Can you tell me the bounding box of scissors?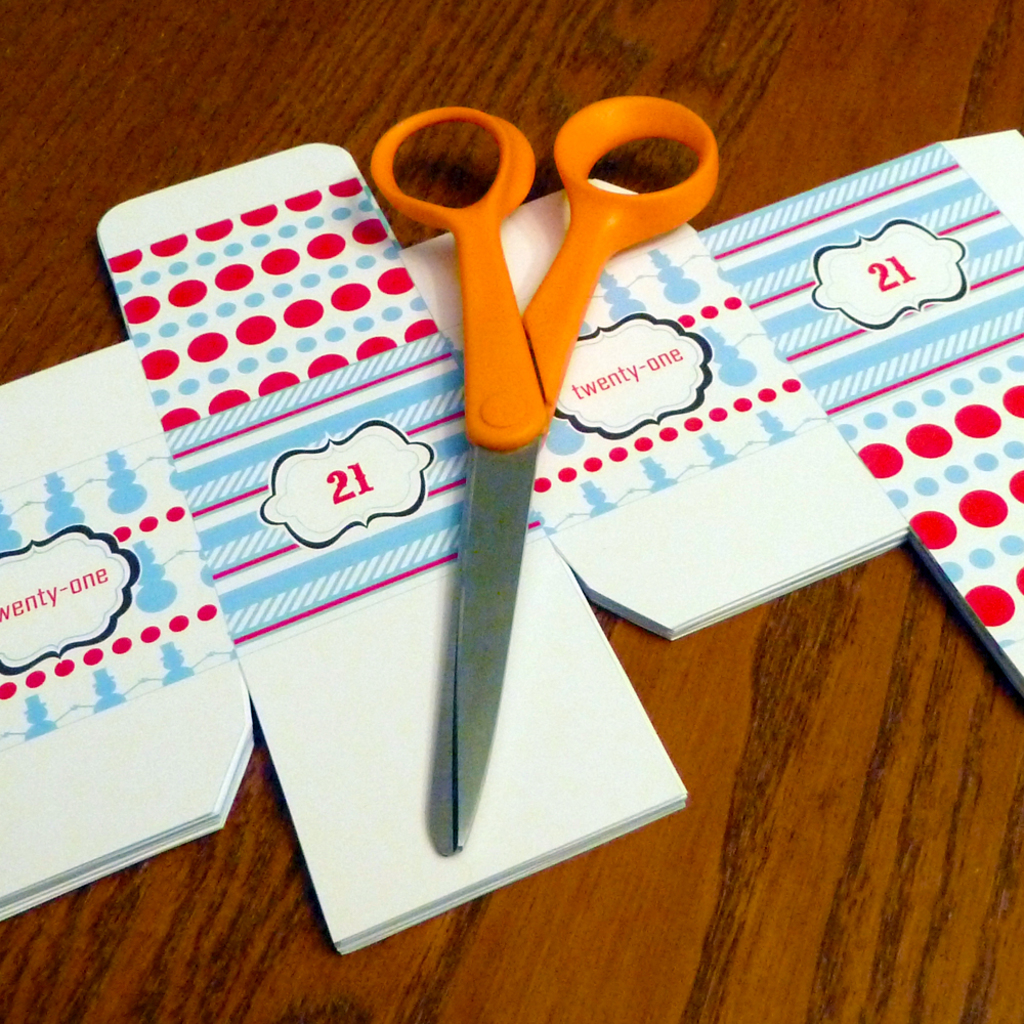
left=371, top=89, right=726, bottom=860.
